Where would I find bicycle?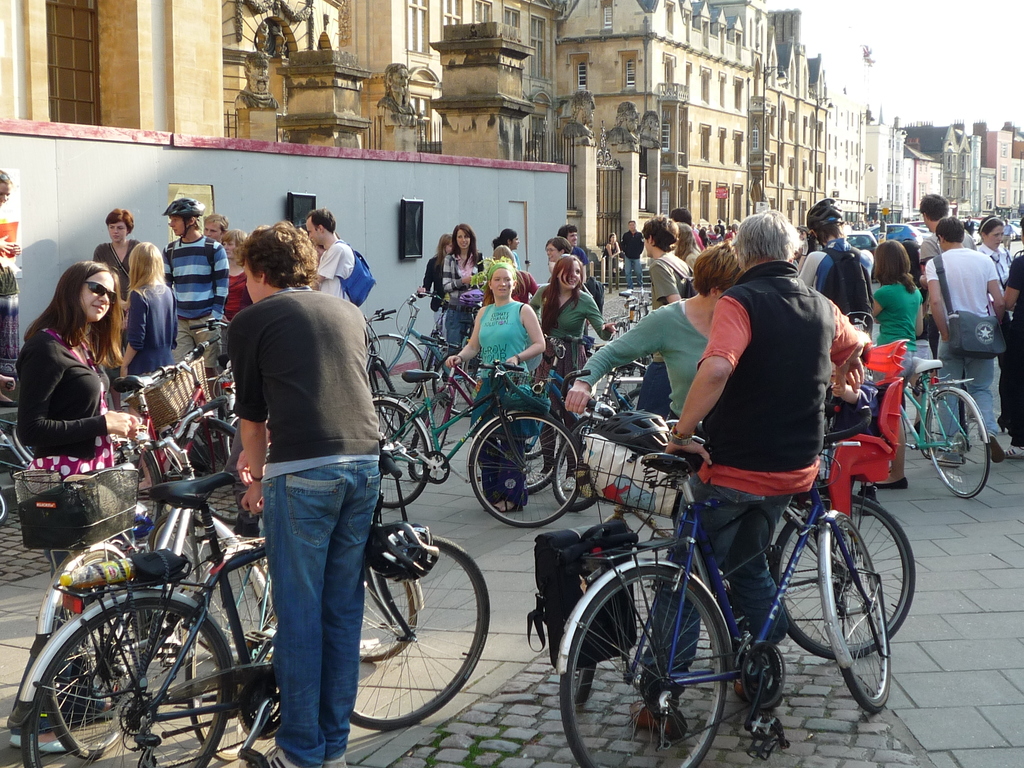
At l=552, t=386, r=924, b=755.
